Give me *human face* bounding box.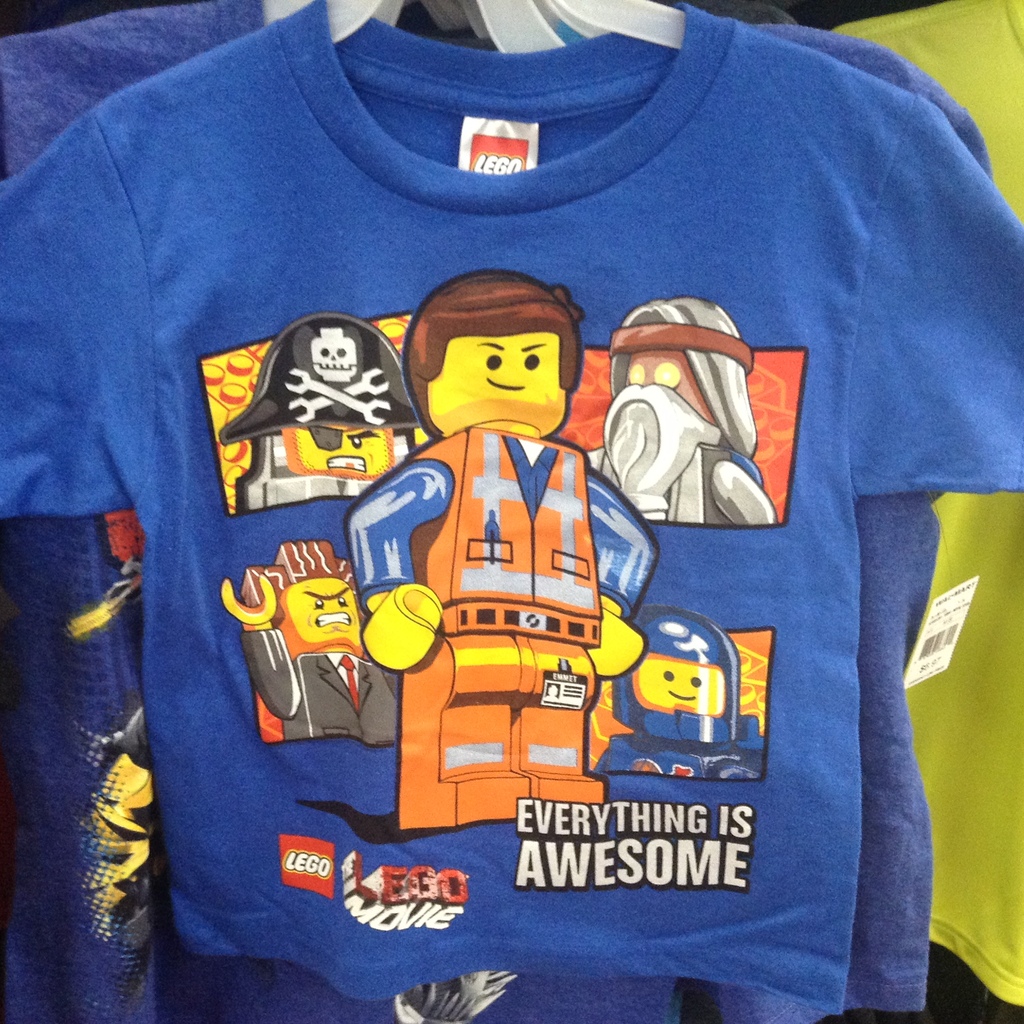
left=630, top=349, right=719, bottom=439.
